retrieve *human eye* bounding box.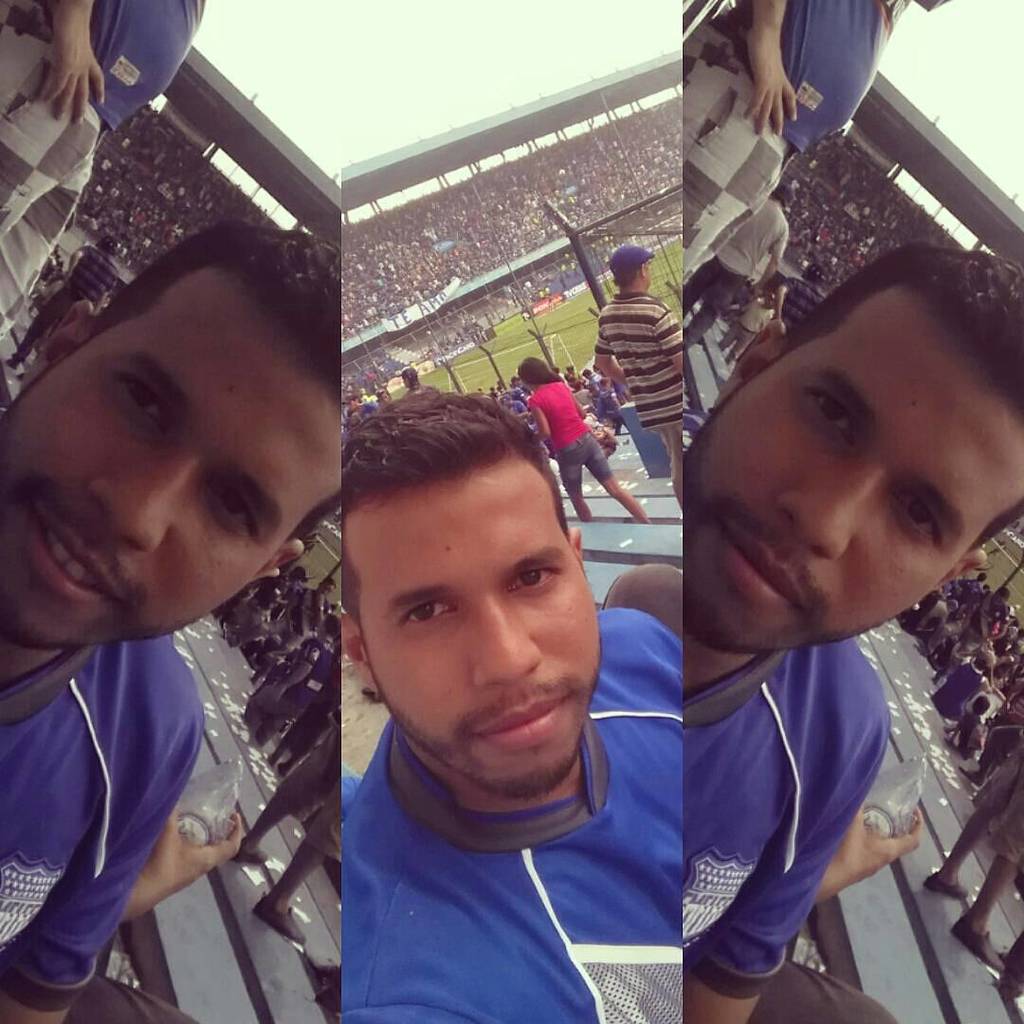
Bounding box: left=506, top=564, right=558, bottom=603.
